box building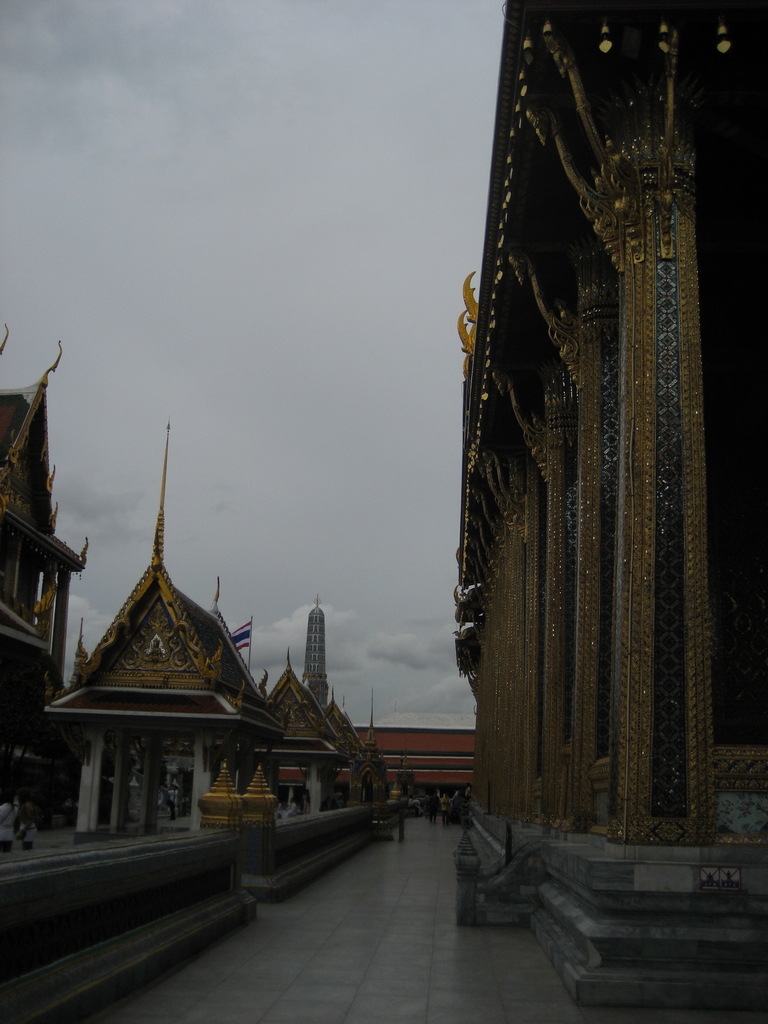
x1=453, y1=4, x2=767, y2=1009
